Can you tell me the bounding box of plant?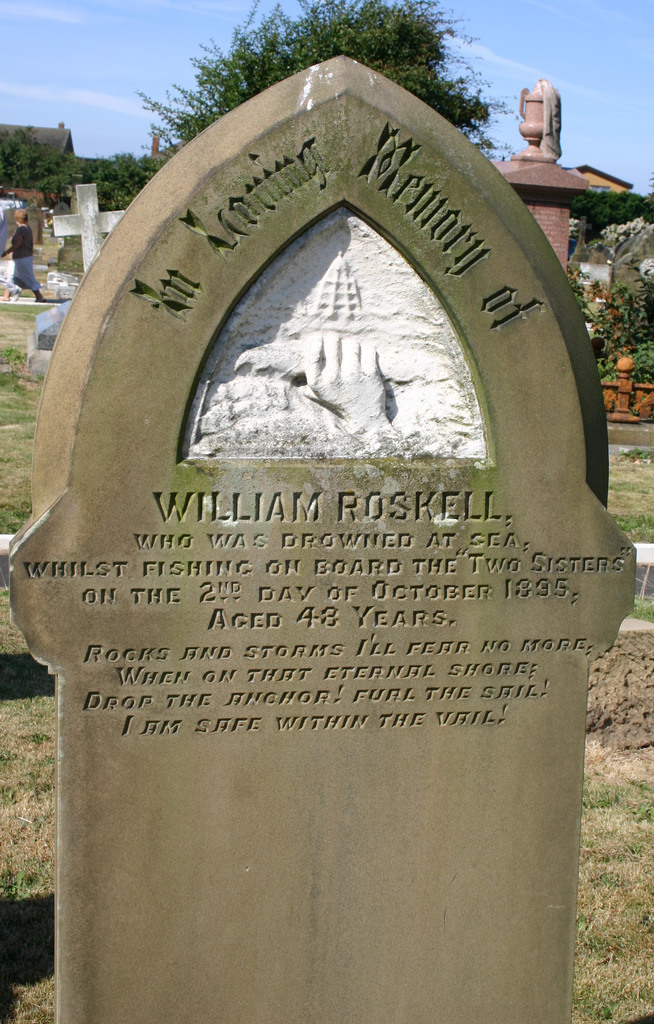
locate(621, 588, 653, 627).
